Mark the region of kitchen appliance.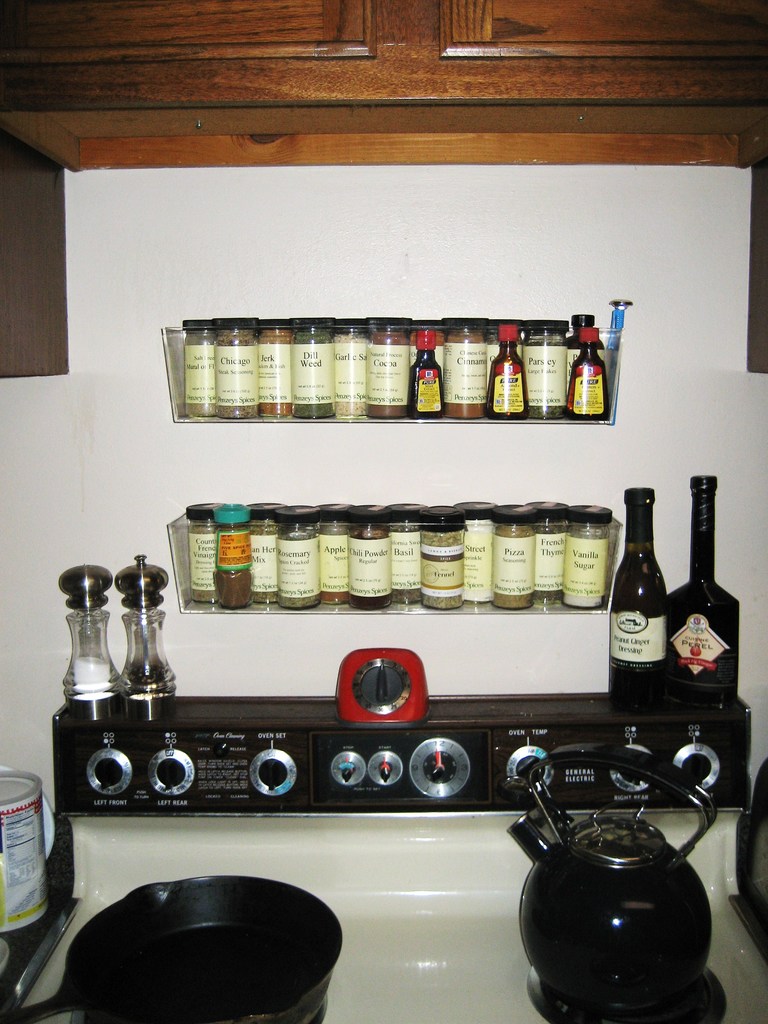
Region: bbox=(280, 510, 321, 610).
